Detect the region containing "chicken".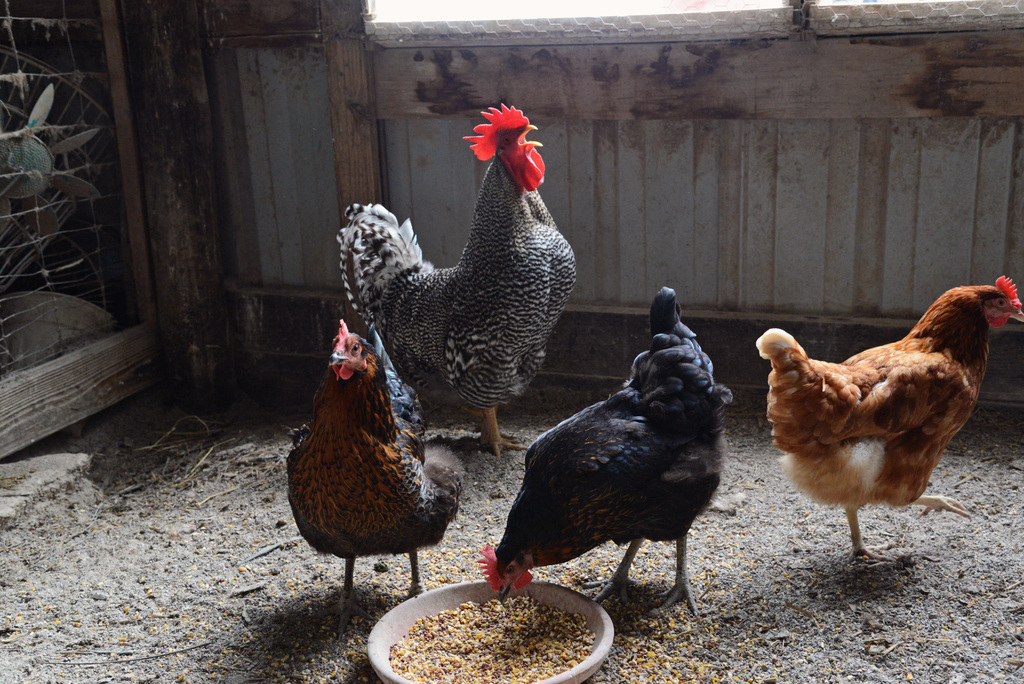
box=[333, 101, 588, 468].
